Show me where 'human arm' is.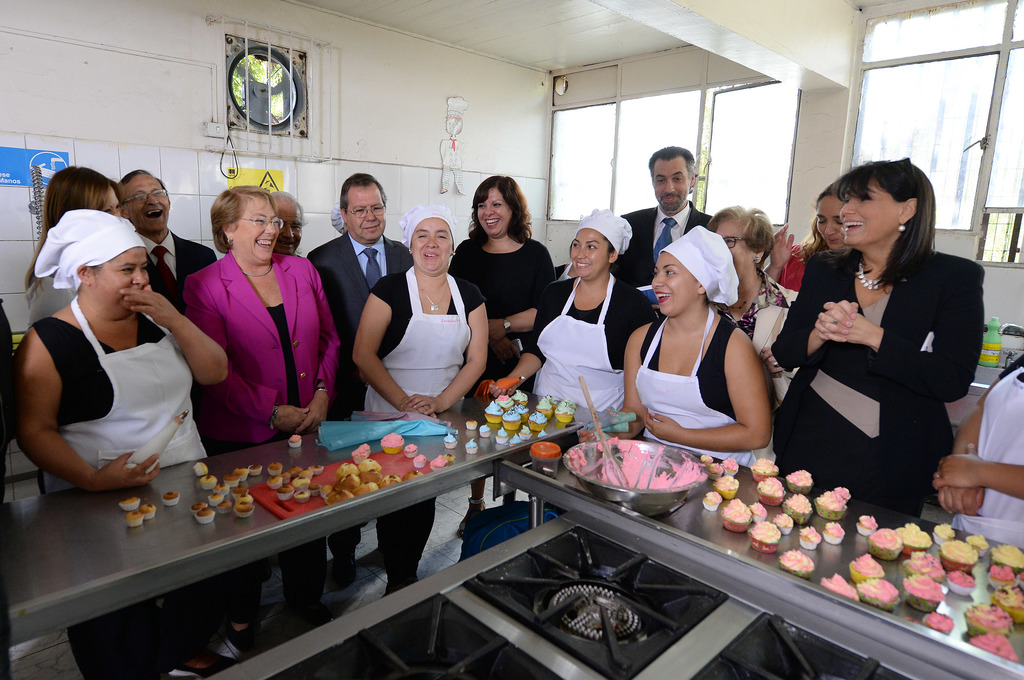
'human arm' is at {"left": 113, "top": 271, "right": 229, "bottom": 376}.
